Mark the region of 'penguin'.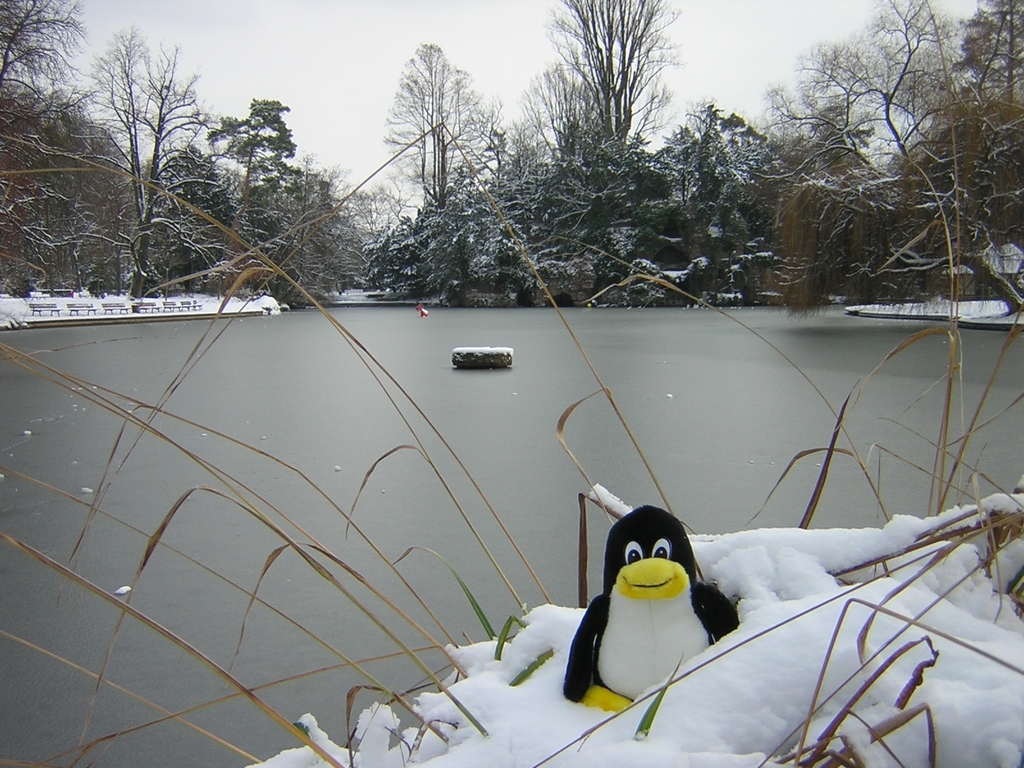
Region: bbox(586, 499, 742, 728).
